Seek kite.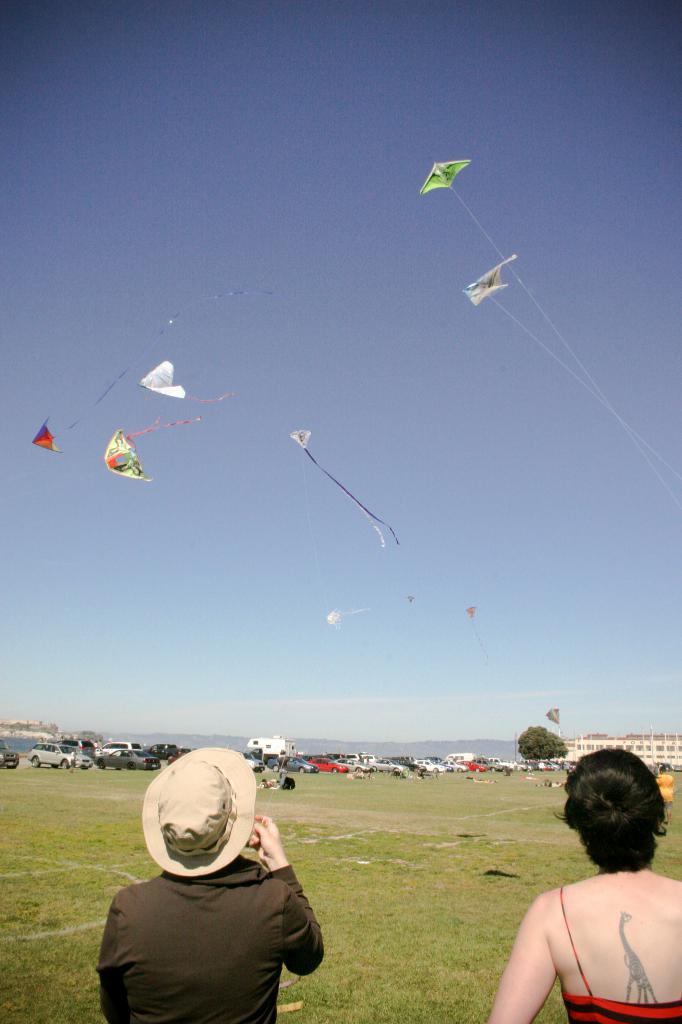
[284,428,402,547].
